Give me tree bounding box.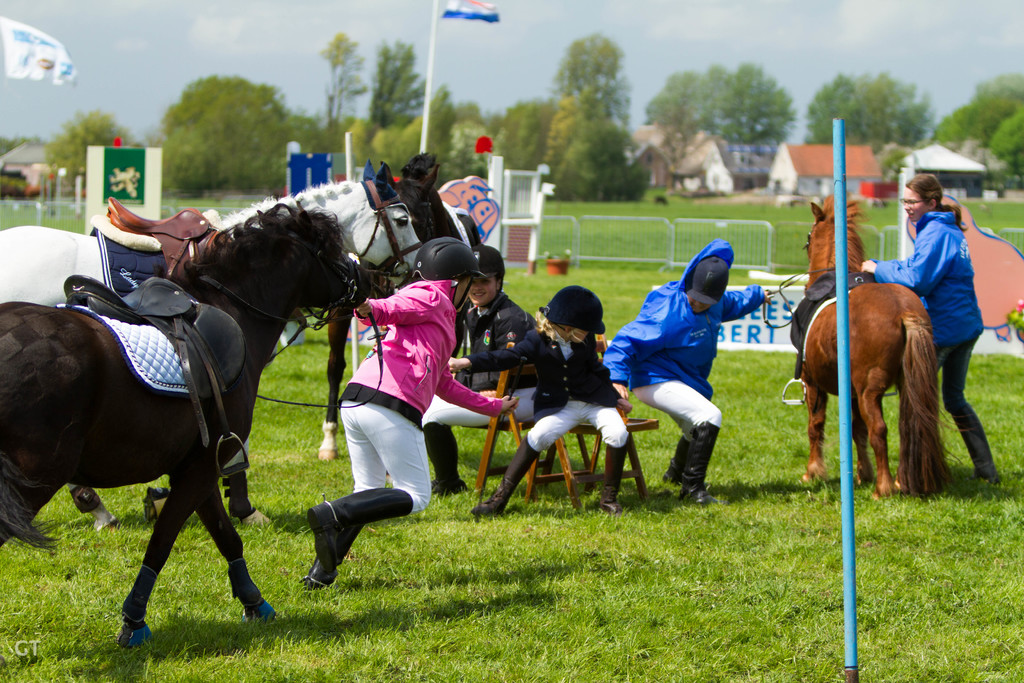
l=548, t=37, r=637, b=123.
